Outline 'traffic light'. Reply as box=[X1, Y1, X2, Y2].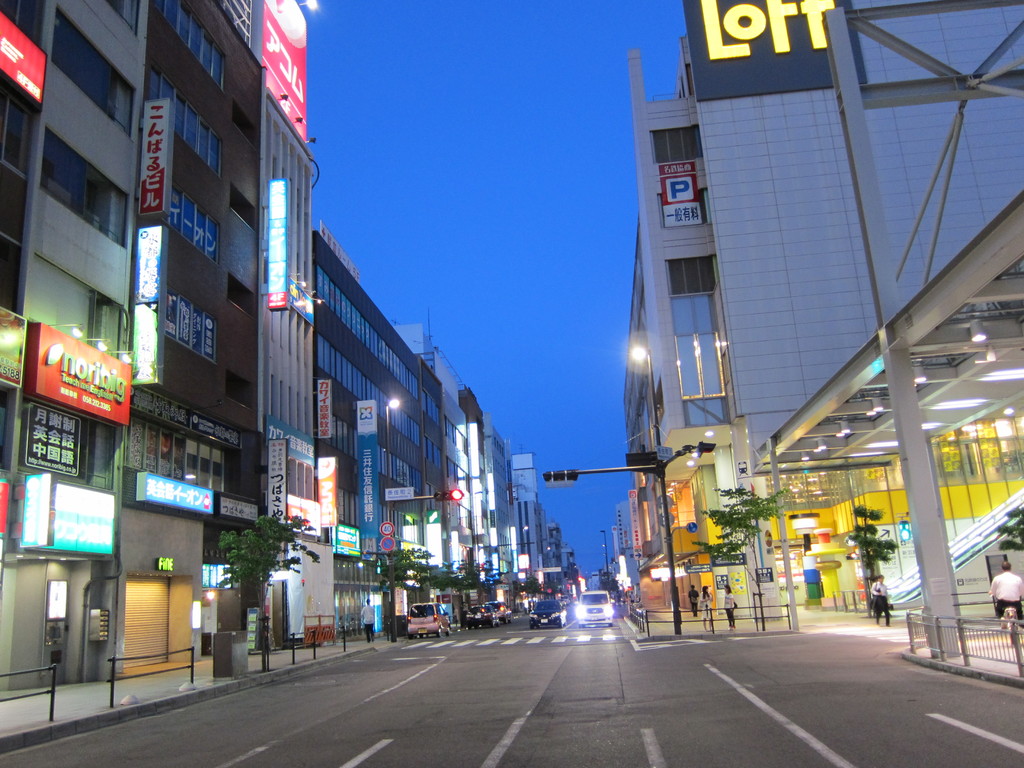
box=[433, 490, 461, 503].
